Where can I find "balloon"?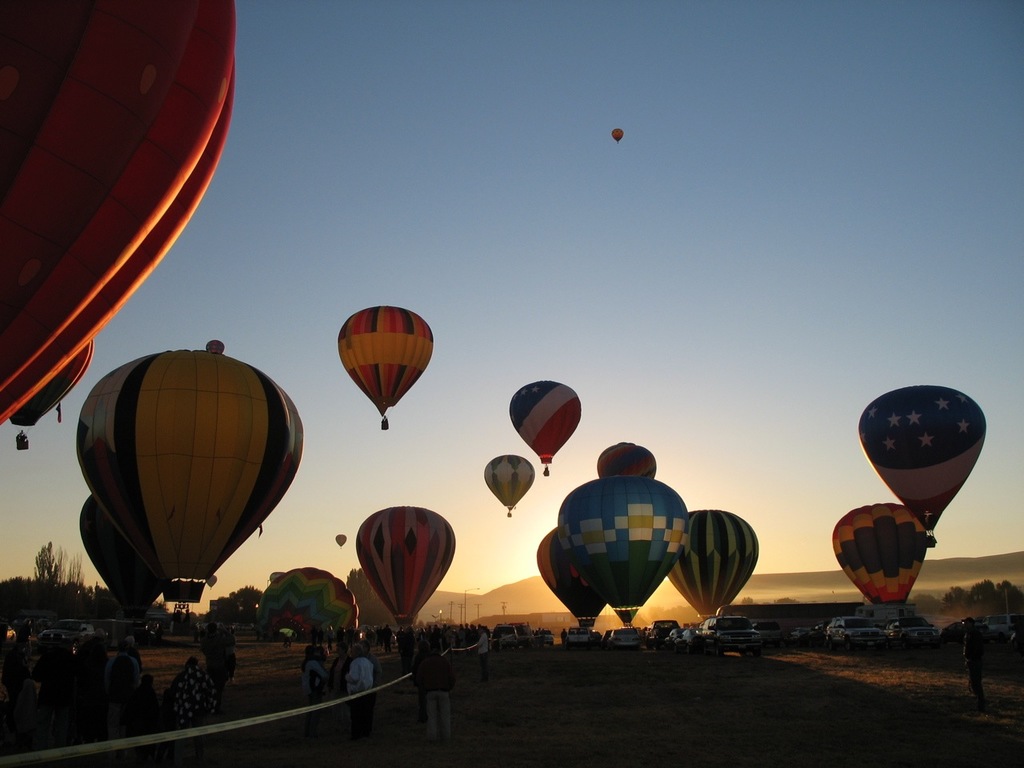
You can find it at region(829, 498, 927, 605).
